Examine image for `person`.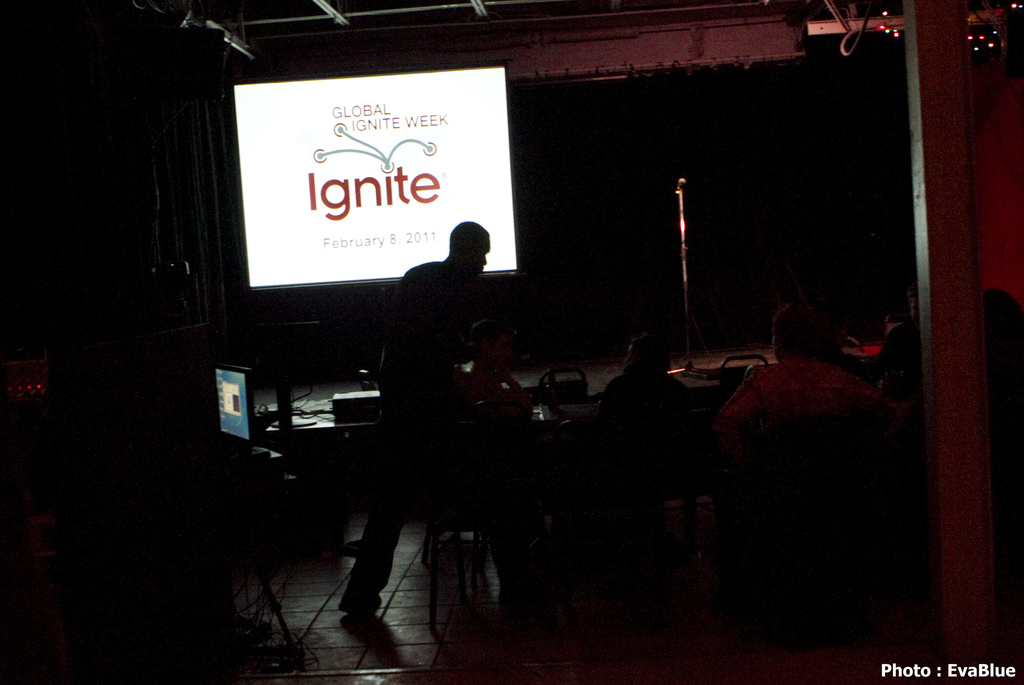
Examination result: 589,336,706,568.
